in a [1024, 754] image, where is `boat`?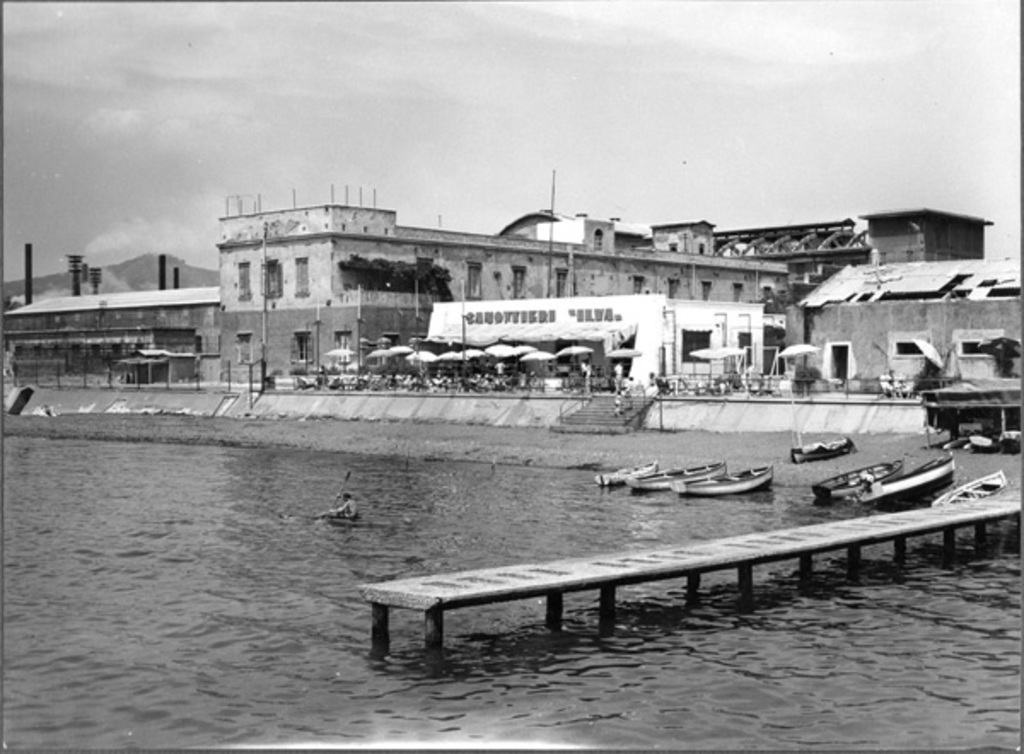
(x1=671, y1=466, x2=775, y2=496).
